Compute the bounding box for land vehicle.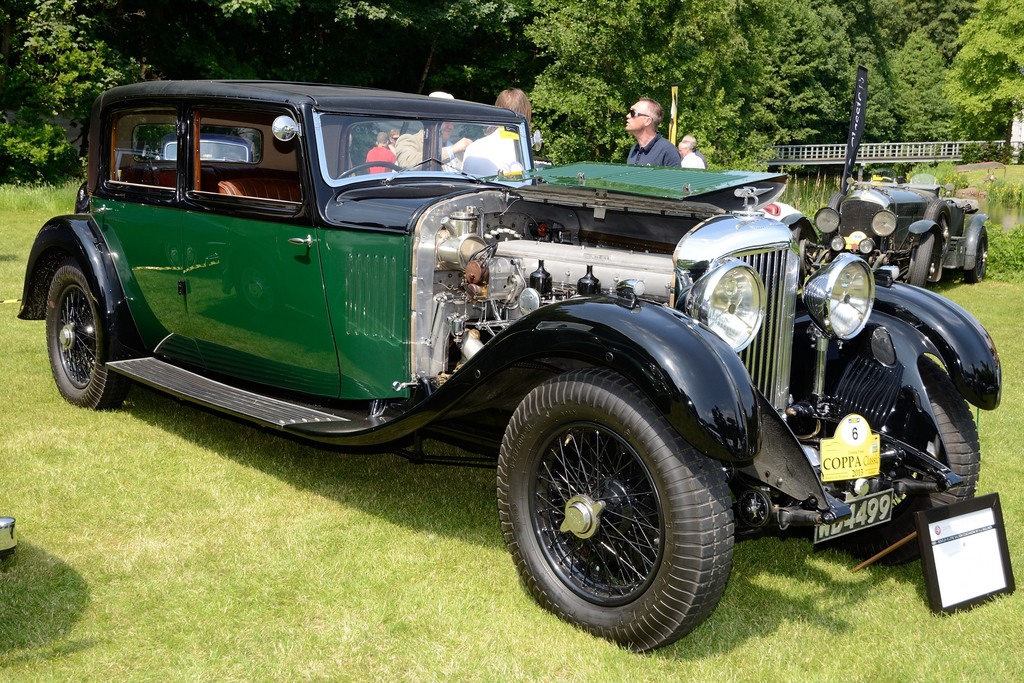
locate(25, 54, 990, 639).
